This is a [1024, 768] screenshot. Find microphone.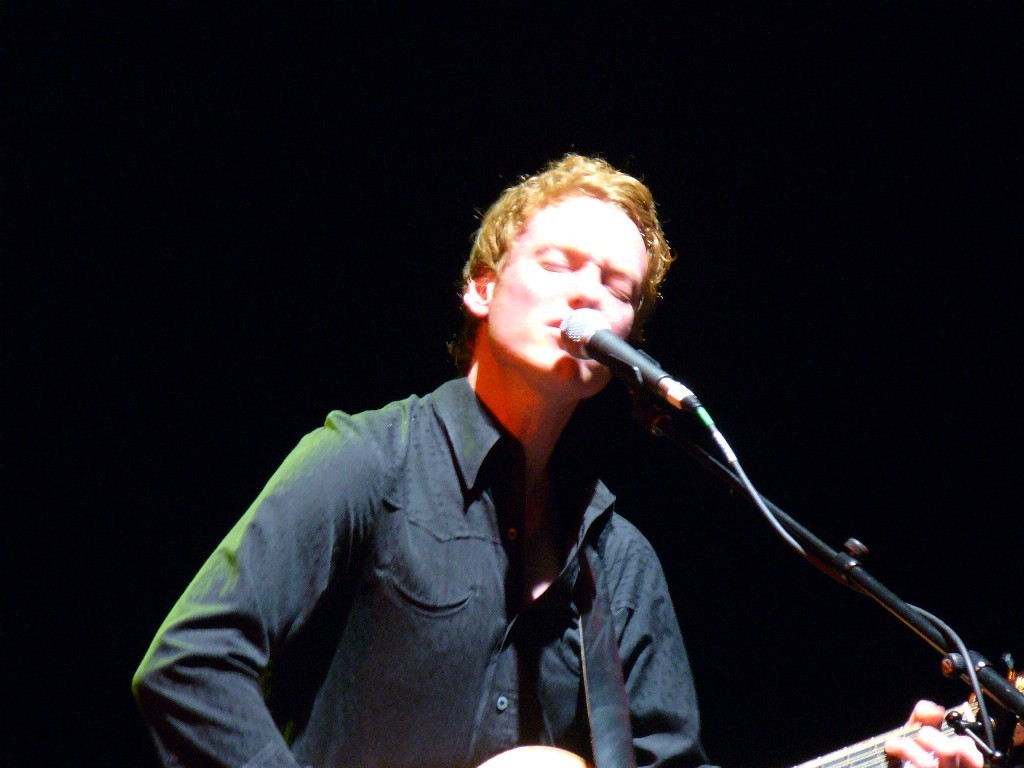
Bounding box: select_region(550, 306, 720, 451).
